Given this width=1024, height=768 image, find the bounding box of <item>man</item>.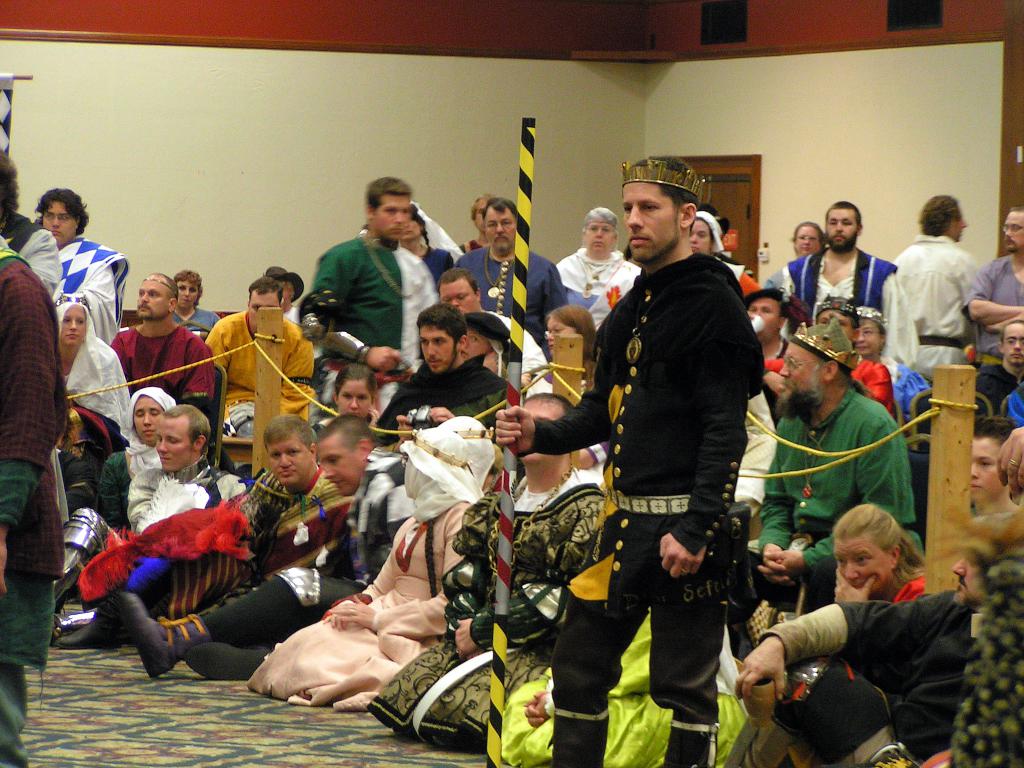
detection(966, 208, 1023, 351).
